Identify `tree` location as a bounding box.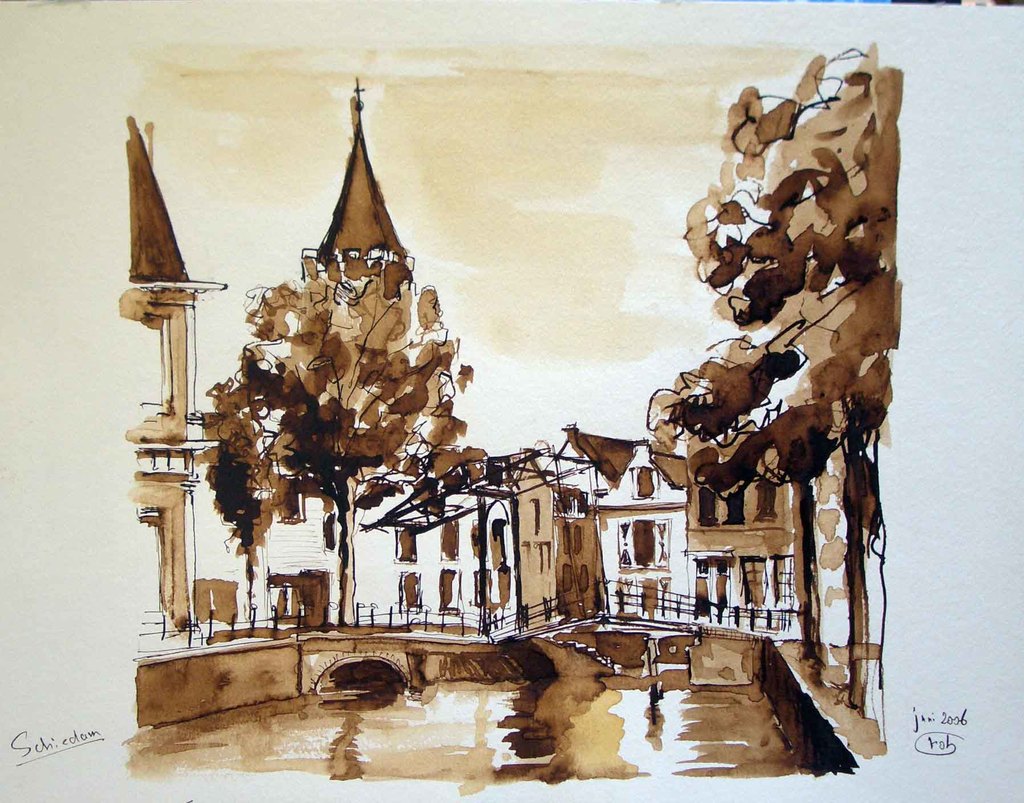
(left=641, top=42, right=894, bottom=721).
